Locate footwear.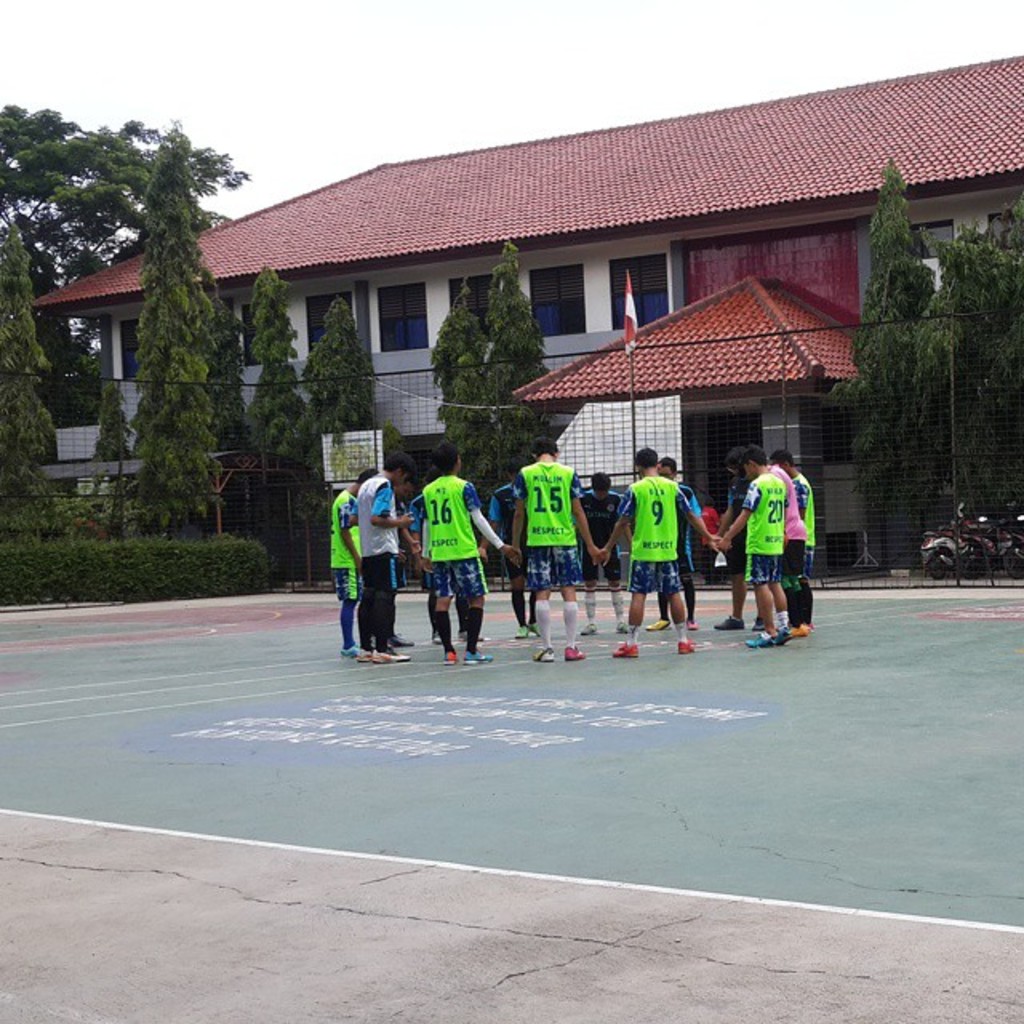
Bounding box: box(357, 650, 374, 662).
